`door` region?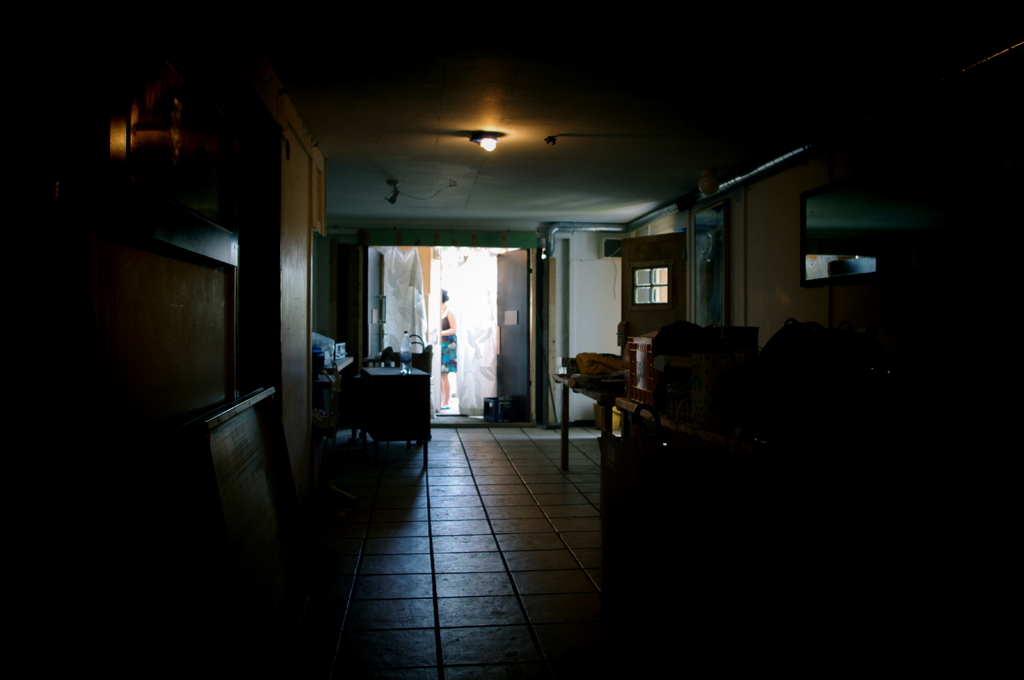
365, 249, 386, 372
